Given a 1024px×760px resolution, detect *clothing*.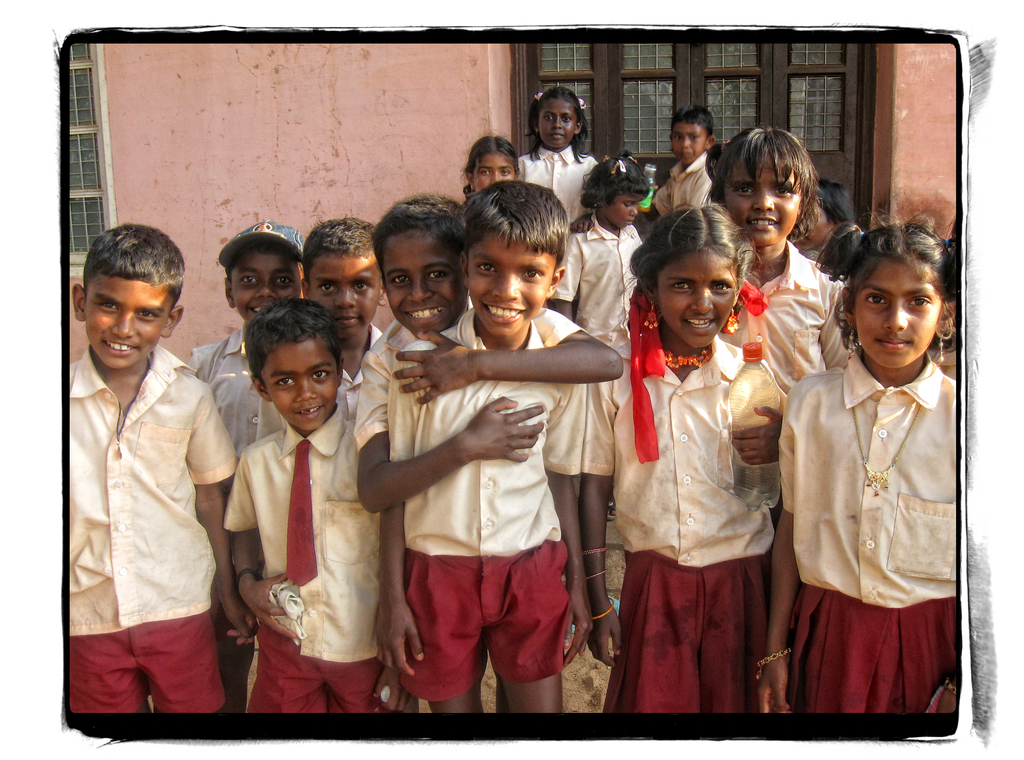
x1=385, y1=305, x2=584, y2=561.
